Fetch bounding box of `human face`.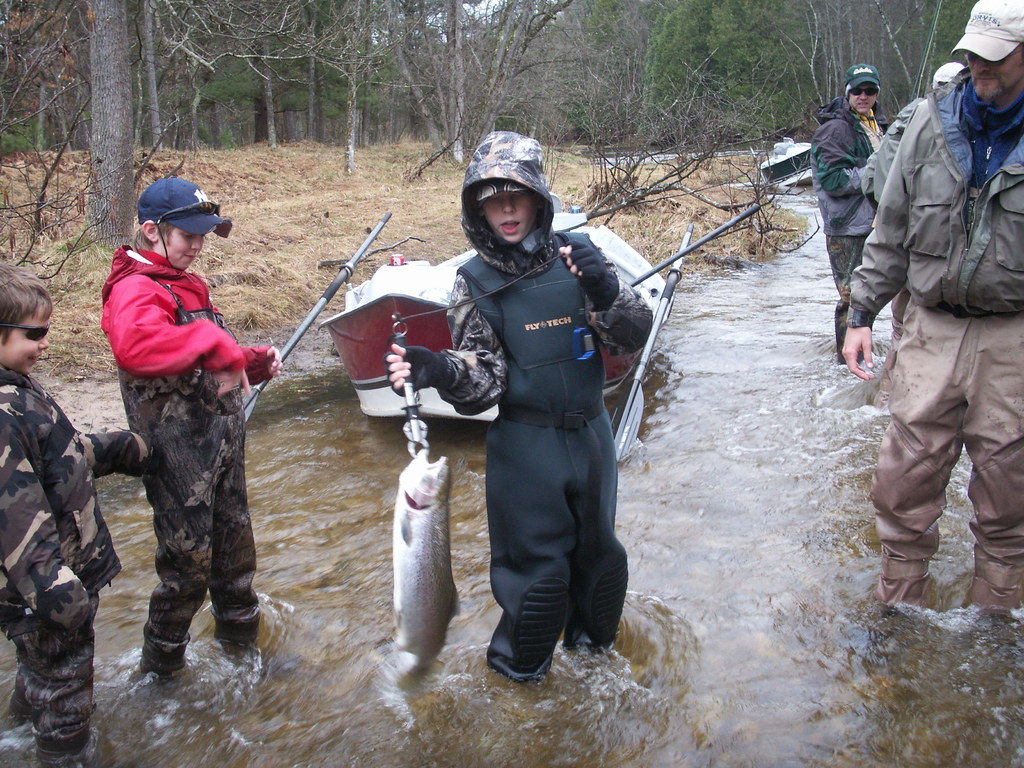
Bbox: x1=160 y1=223 x2=204 y2=271.
